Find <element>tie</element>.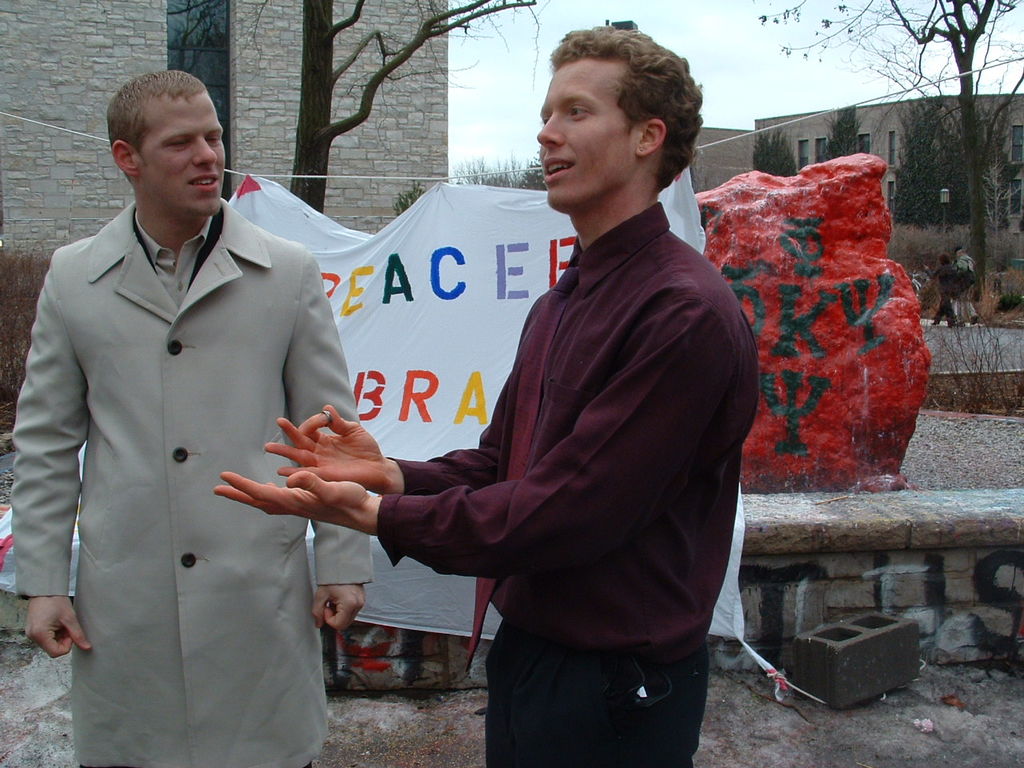
region(466, 262, 580, 667).
